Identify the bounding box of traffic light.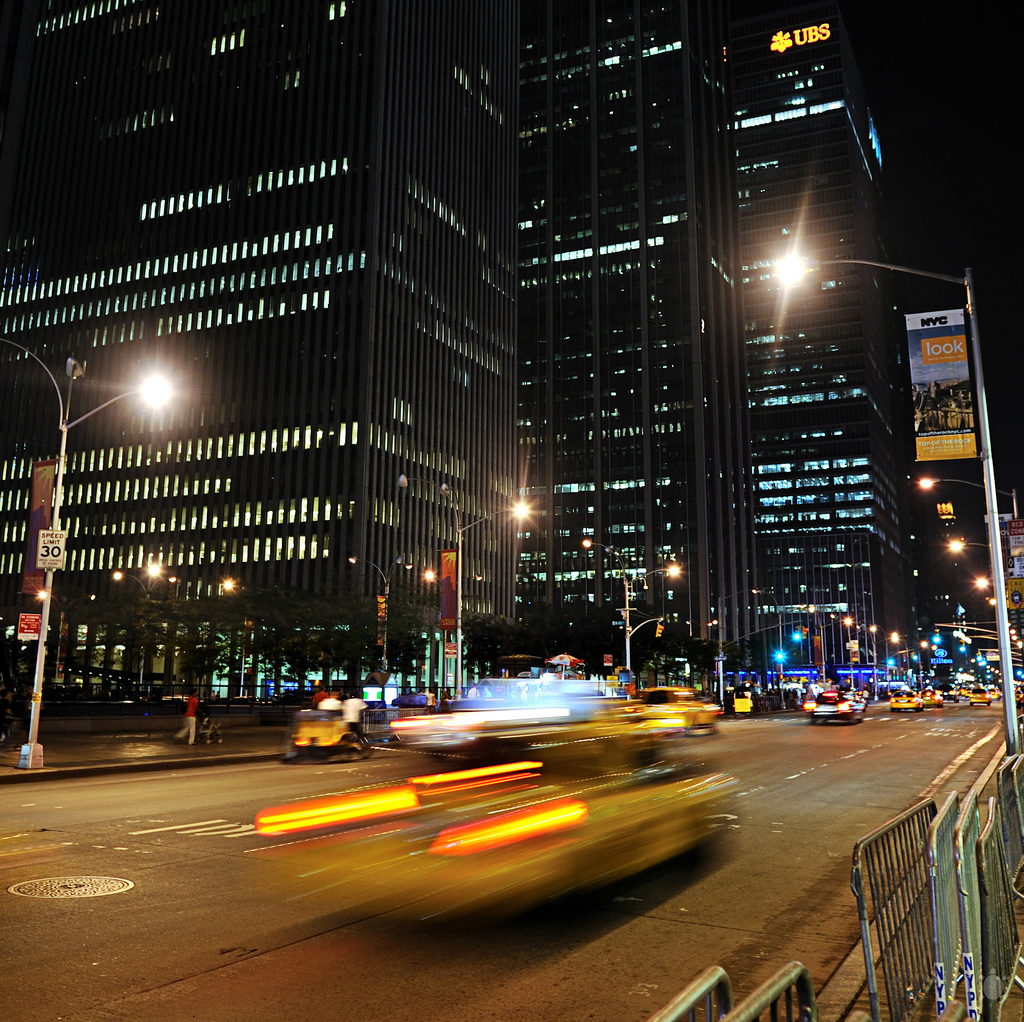
(x1=655, y1=623, x2=665, y2=638).
